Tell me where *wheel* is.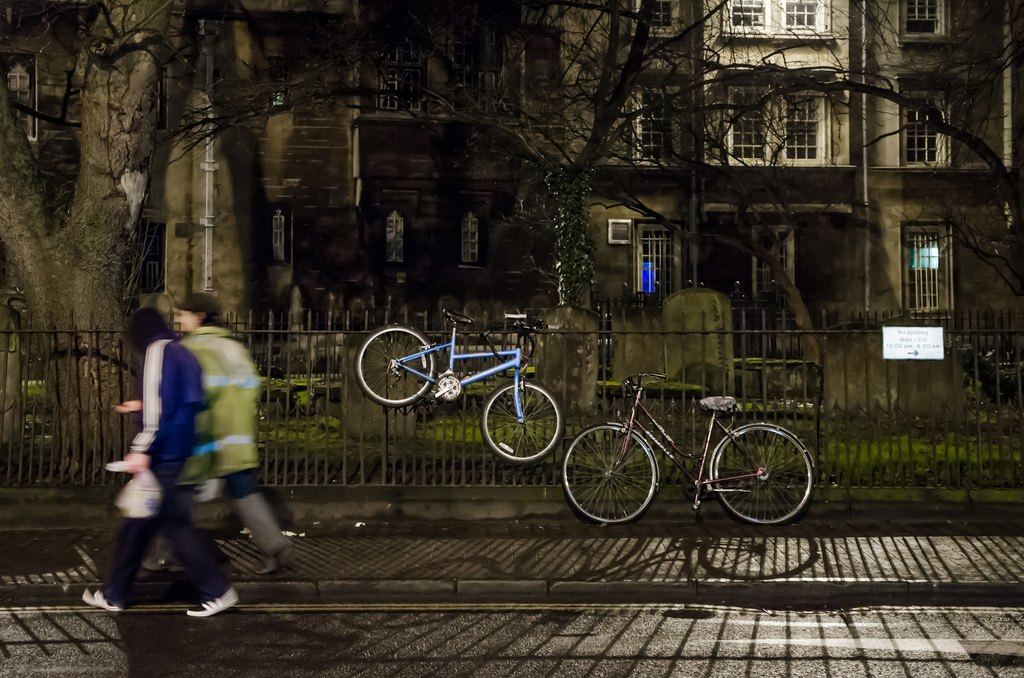
*wheel* is at 564:424:660:524.
